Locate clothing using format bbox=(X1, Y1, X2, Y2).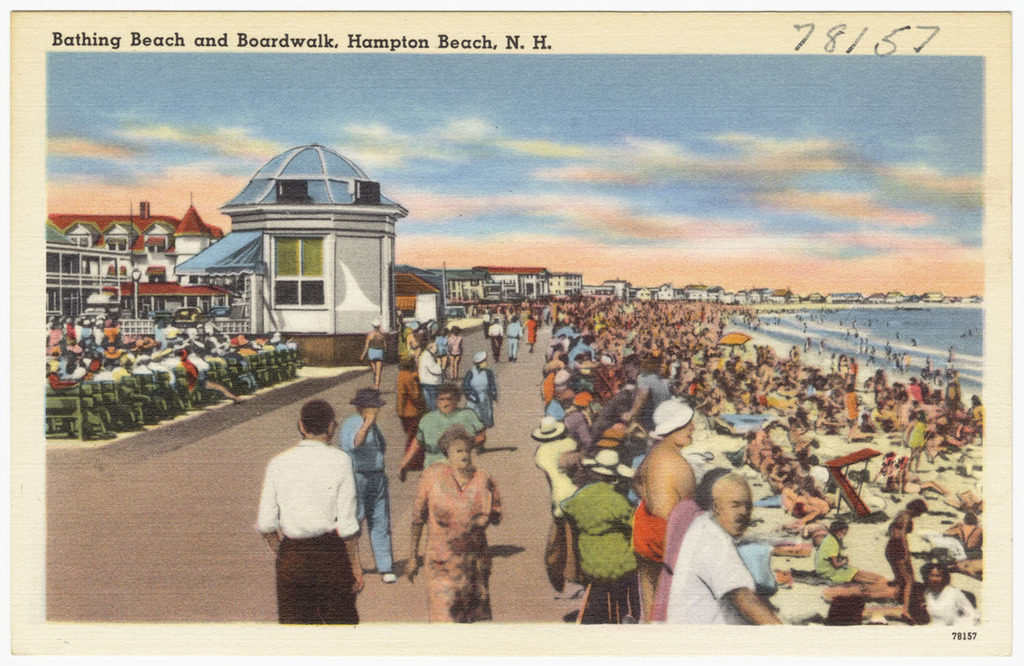
bbox=(396, 369, 426, 443).
